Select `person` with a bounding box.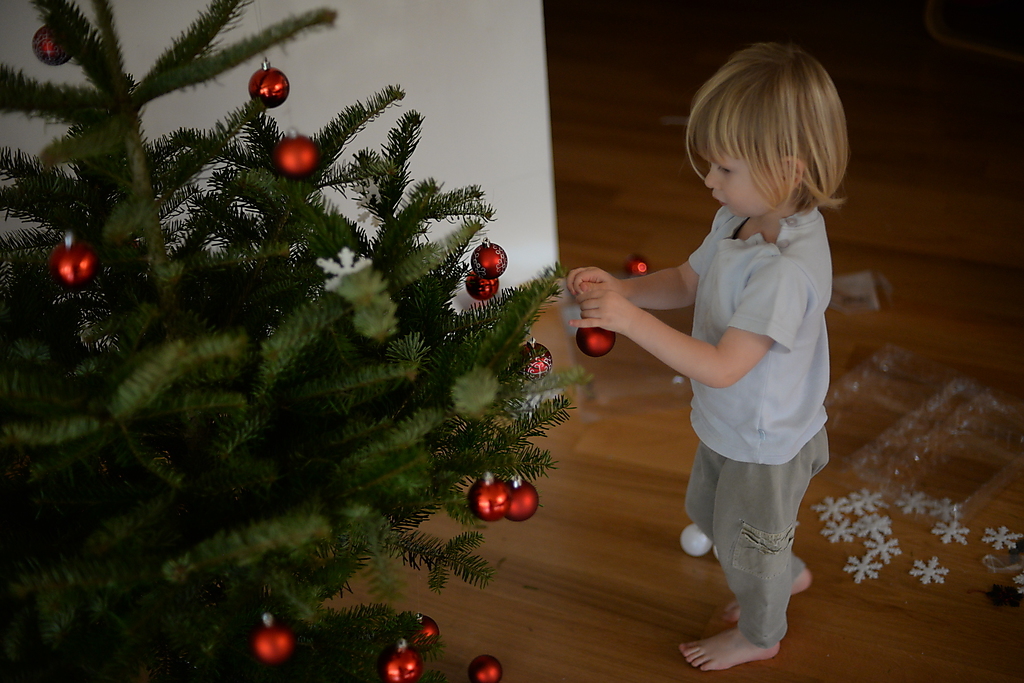
{"left": 567, "top": 41, "right": 850, "bottom": 670}.
